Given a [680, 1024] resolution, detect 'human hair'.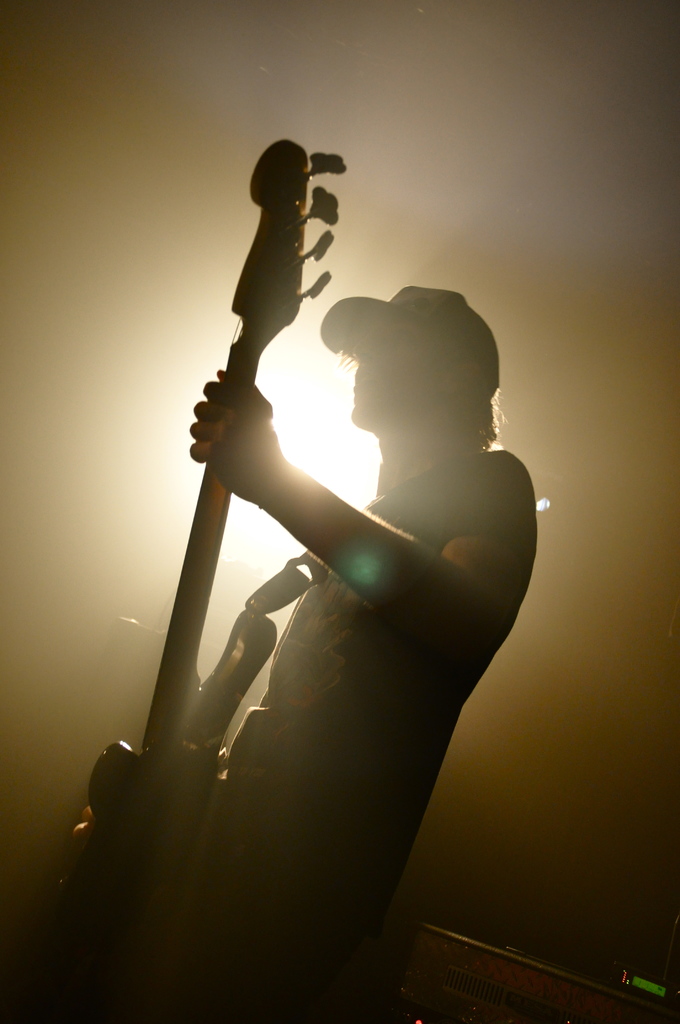
<region>337, 321, 508, 450</region>.
